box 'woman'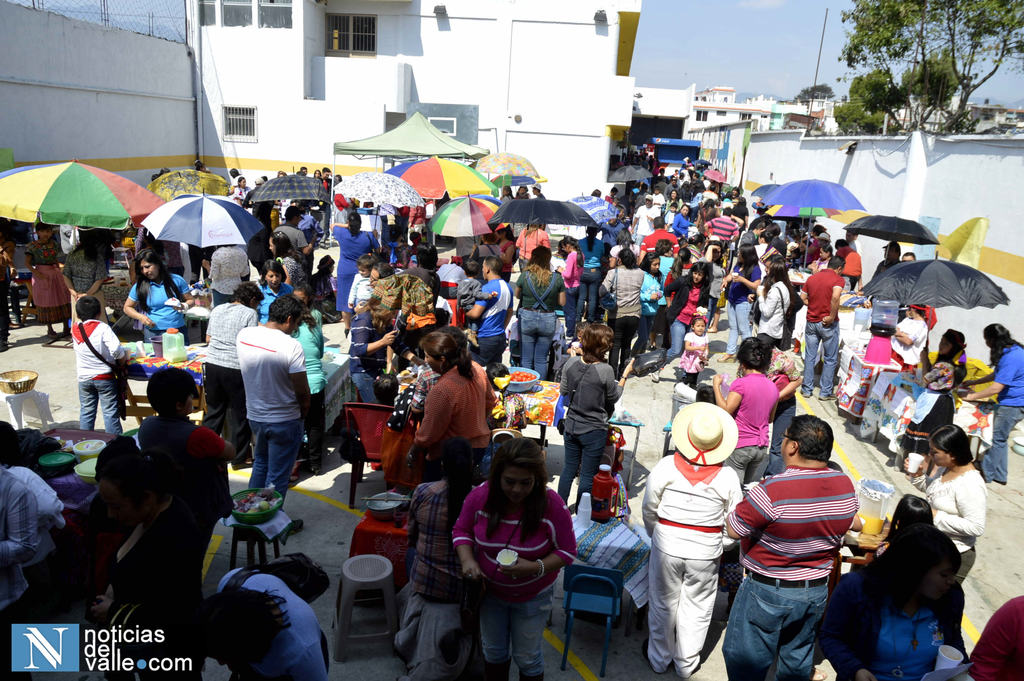
bbox(515, 222, 550, 268)
